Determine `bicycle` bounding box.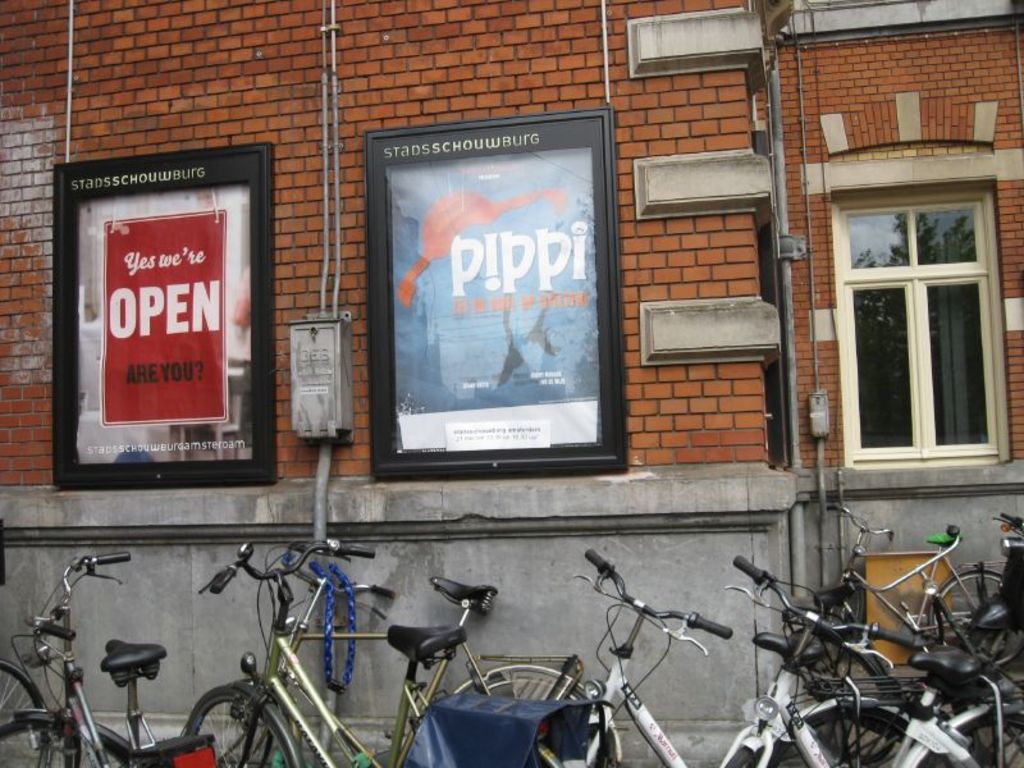
Determined: (x1=166, y1=536, x2=443, y2=767).
